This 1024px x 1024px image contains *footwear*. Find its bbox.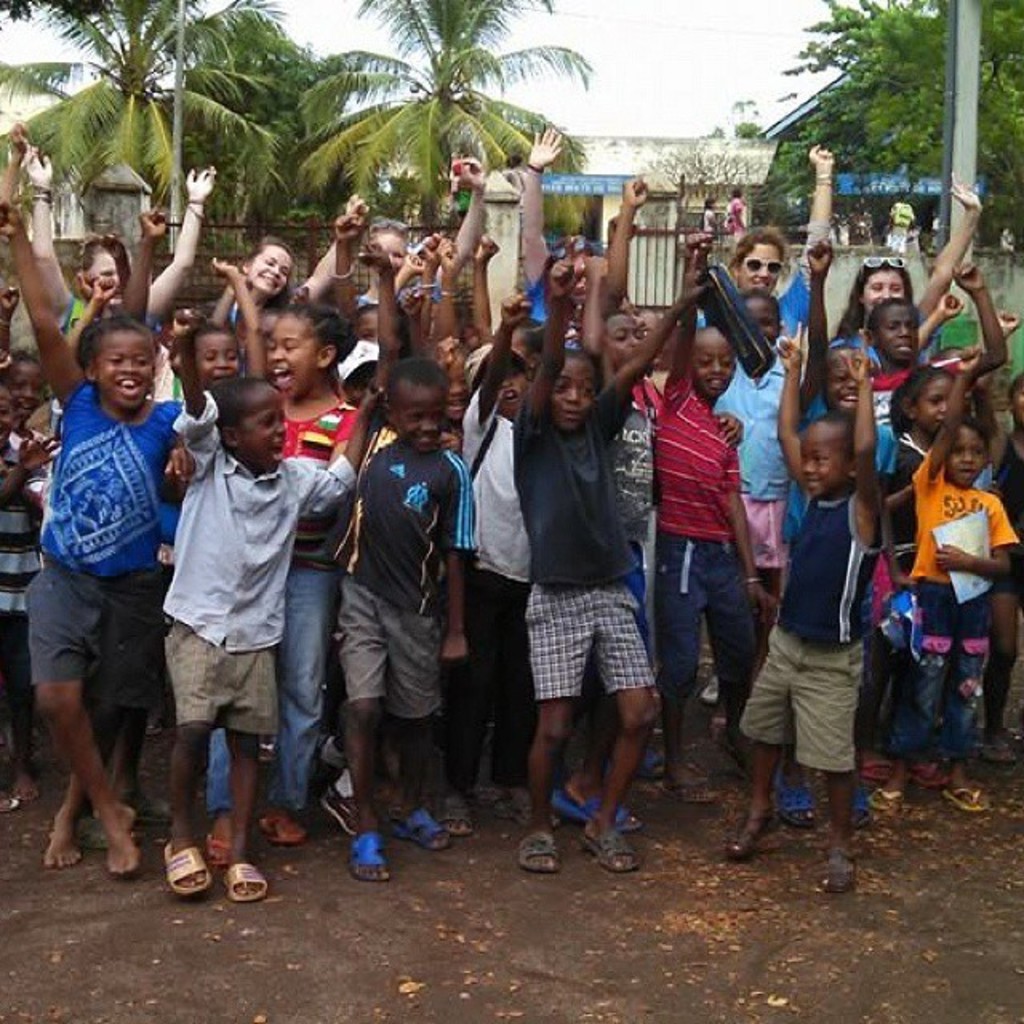
crop(869, 784, 901, 811).
